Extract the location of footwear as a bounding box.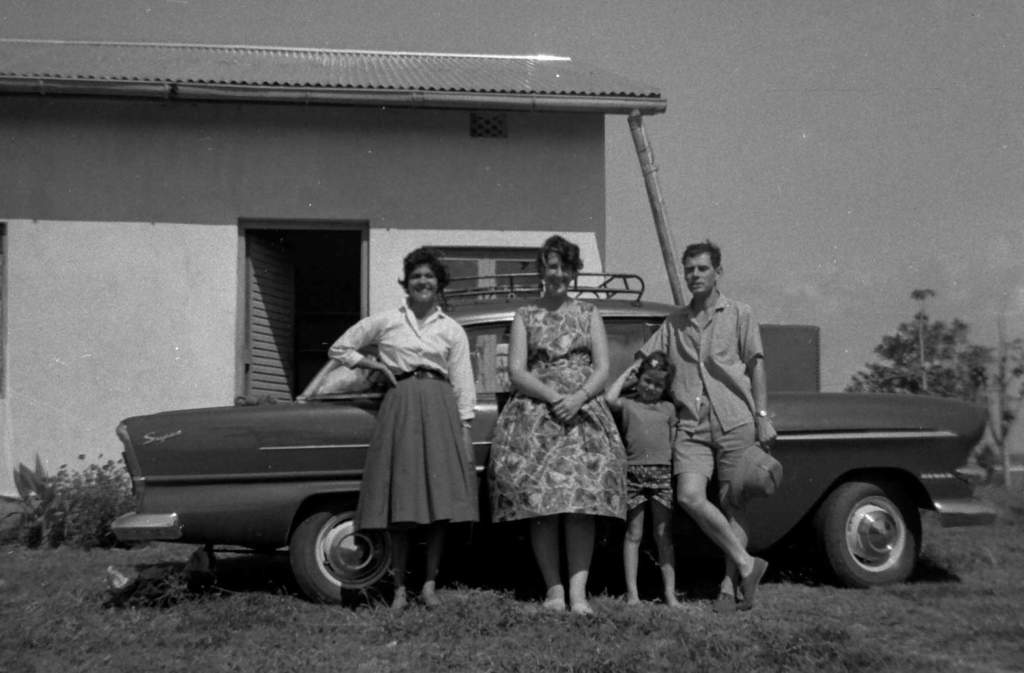
left=741, top=559, right=765, bottom=613.
